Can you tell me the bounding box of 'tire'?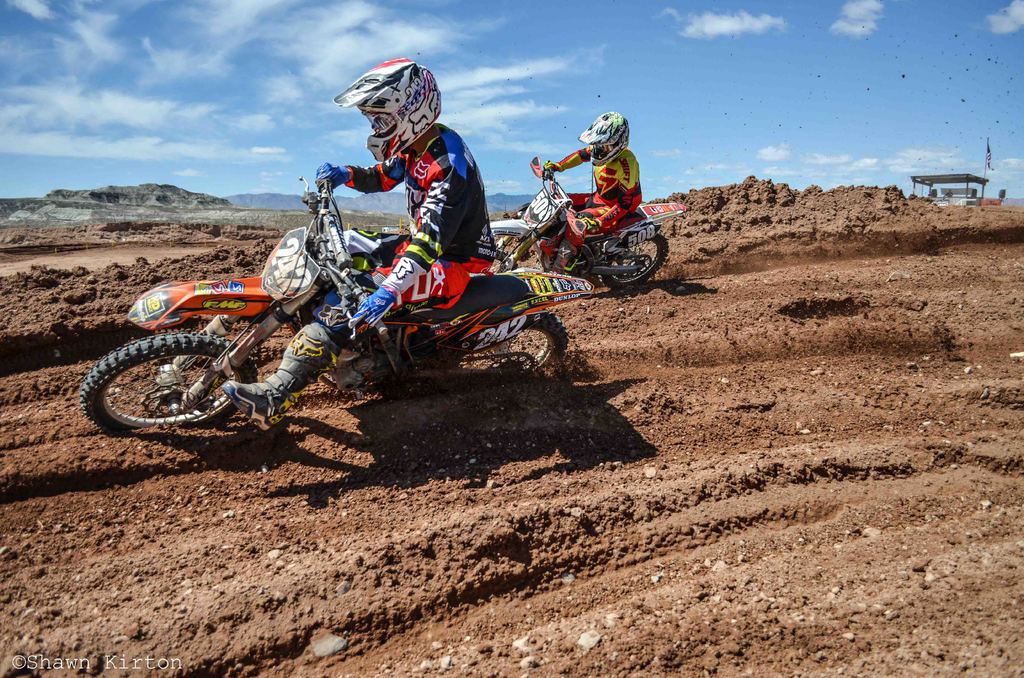
[490,231,543,272].
